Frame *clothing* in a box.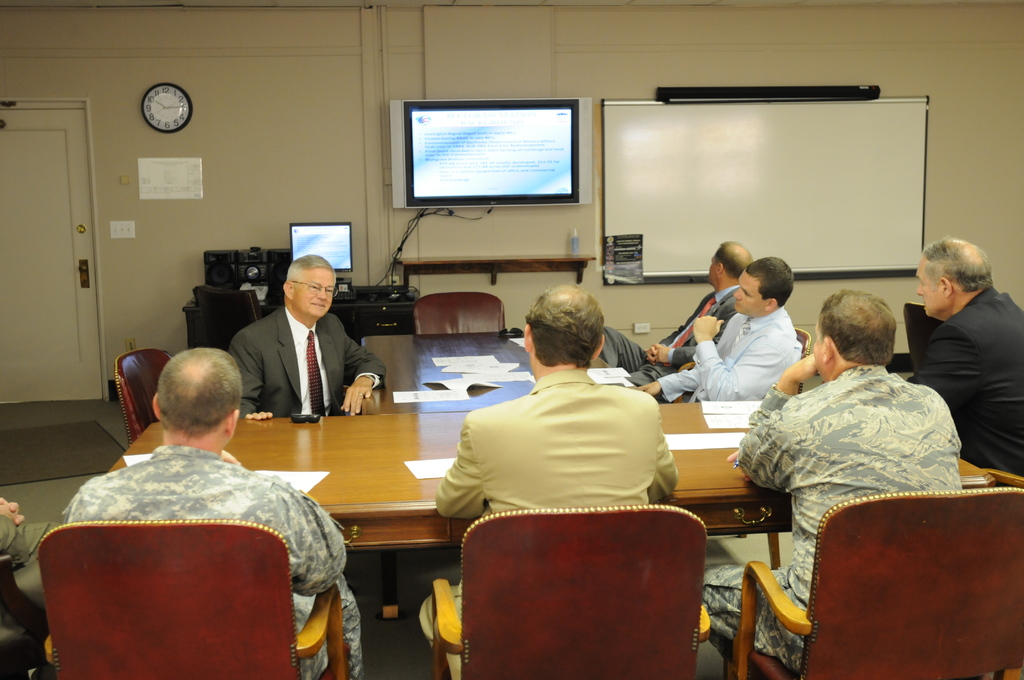
[433, 369, 678, 512].
